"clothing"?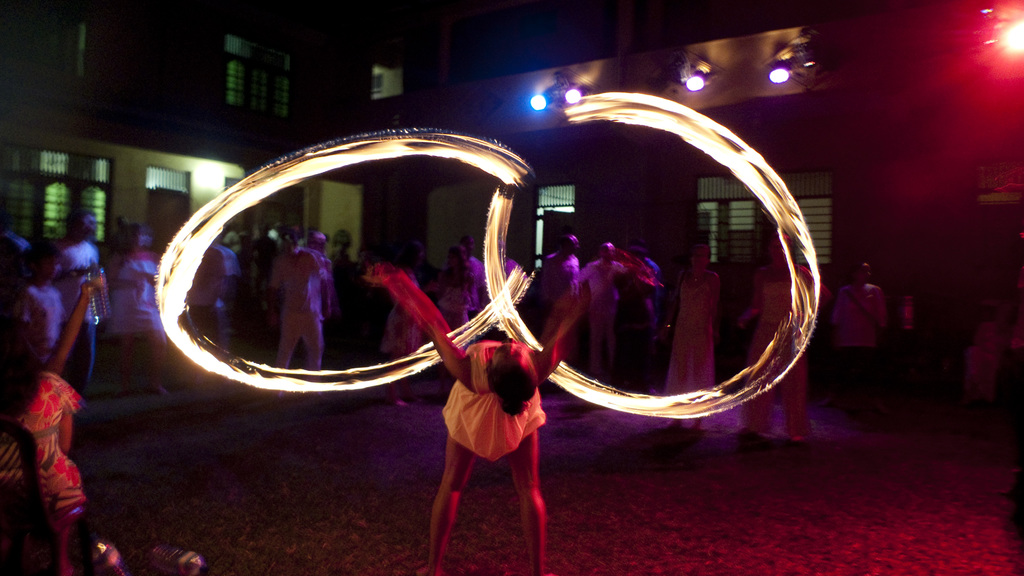
445/267/481/337
